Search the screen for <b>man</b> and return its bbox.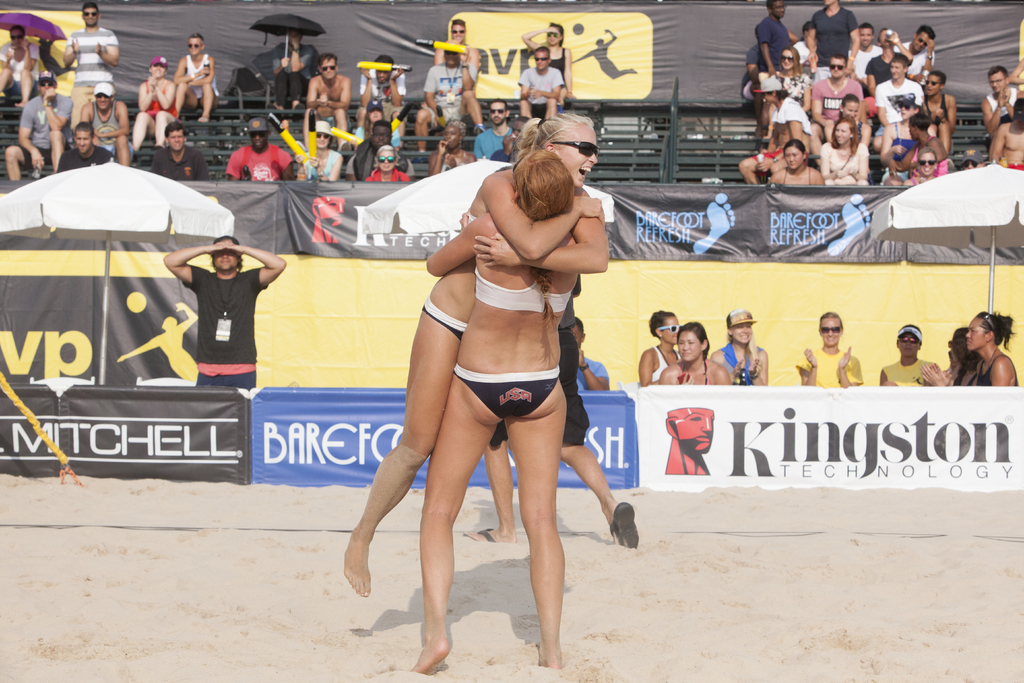
Found: x1=59, y1=0, x2=123, y2=112.
